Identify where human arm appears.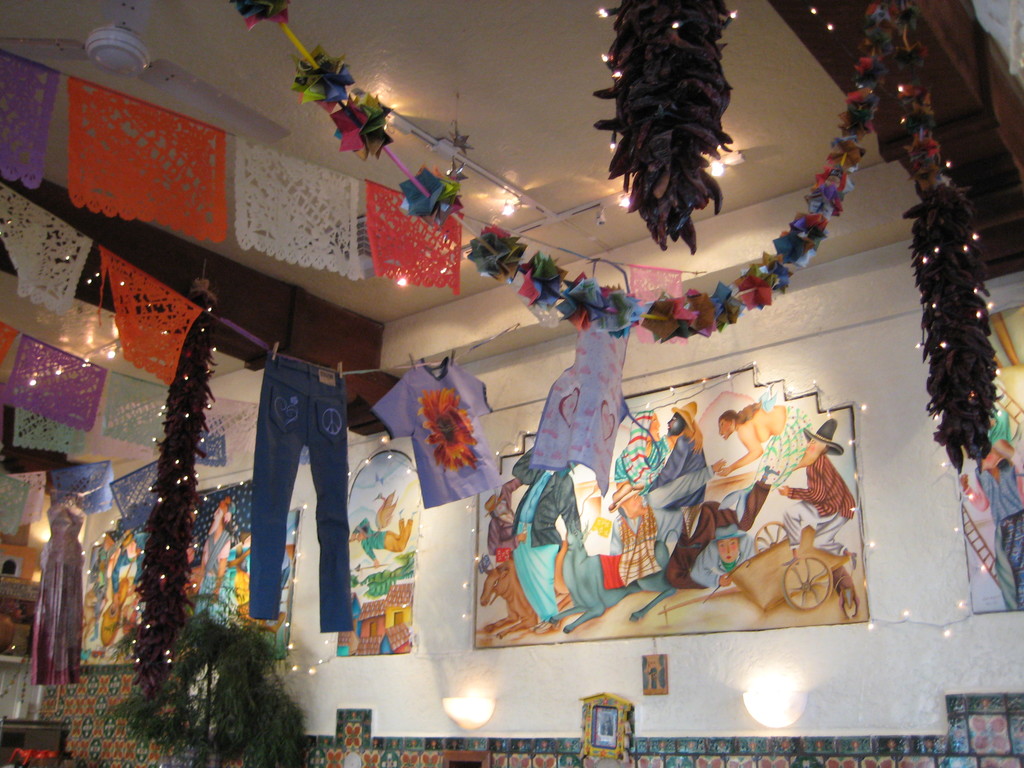
Appears at <bbox>362, 543, 378, 569</bbox>.
